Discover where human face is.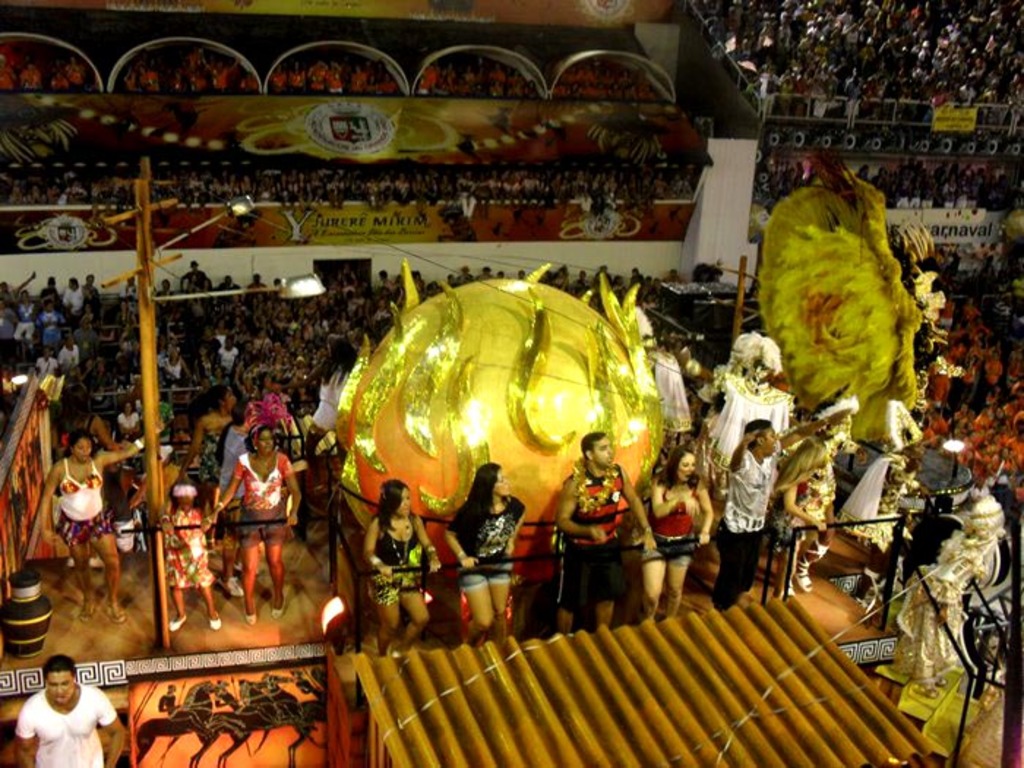
Discovered at bbox(48, 670, 73, 705).
